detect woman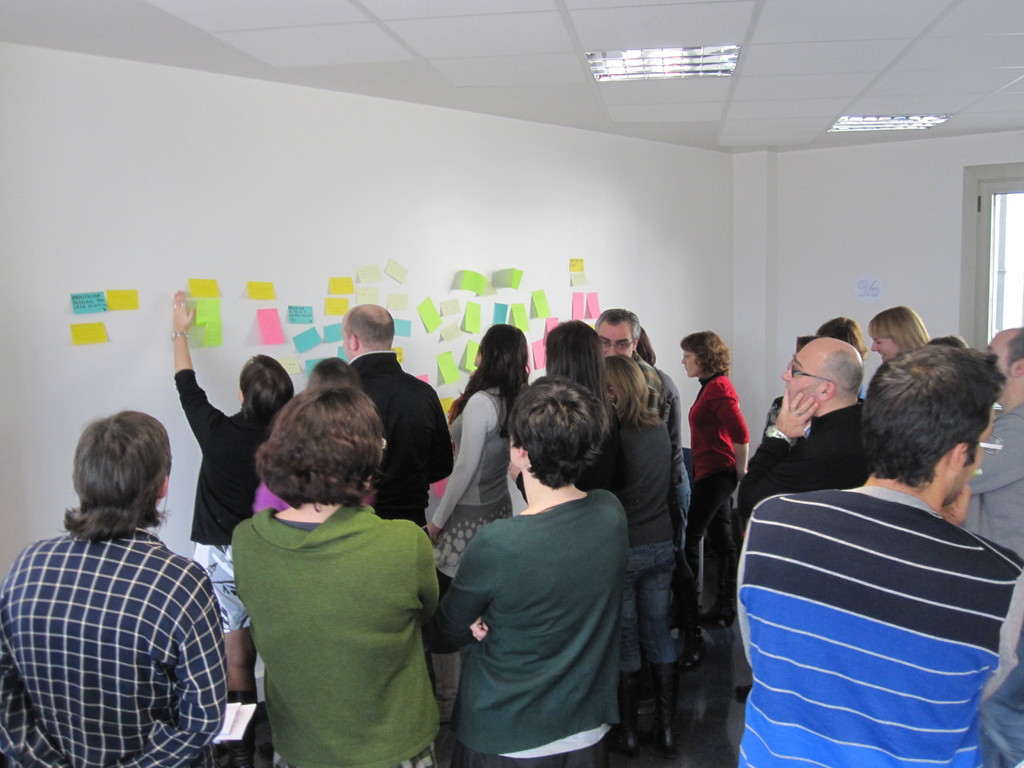
(x1=424, y1=323, x2=531, y2=730)
